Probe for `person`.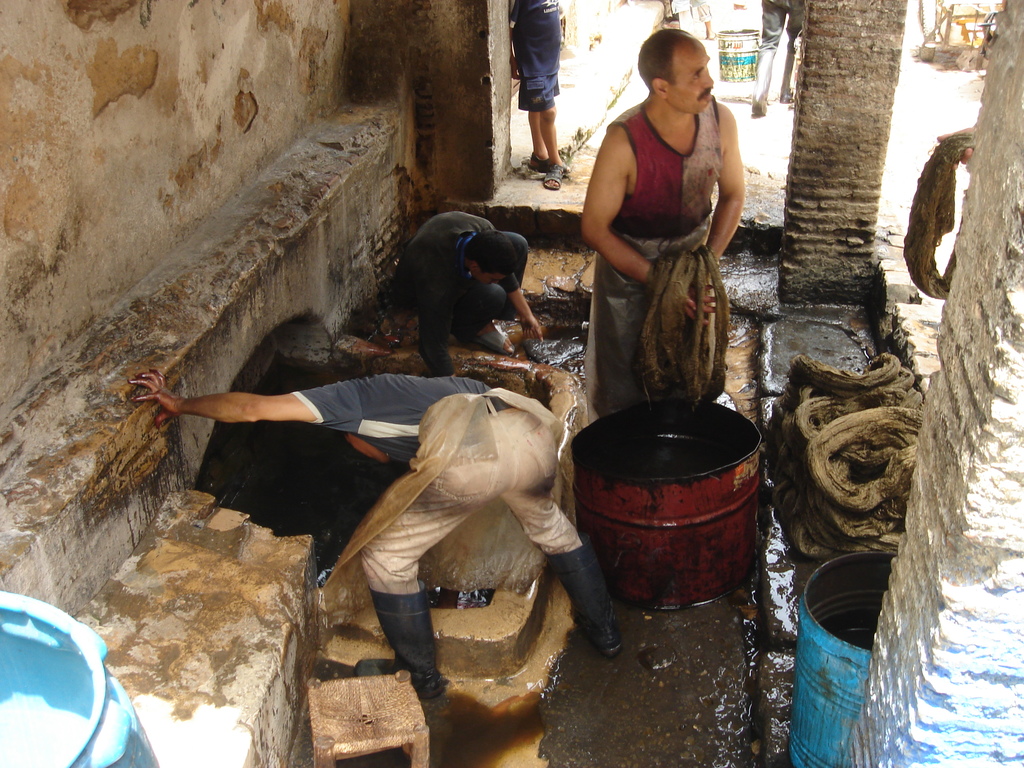
Probe result: left=117, top=369, right=640, bottom=696.
